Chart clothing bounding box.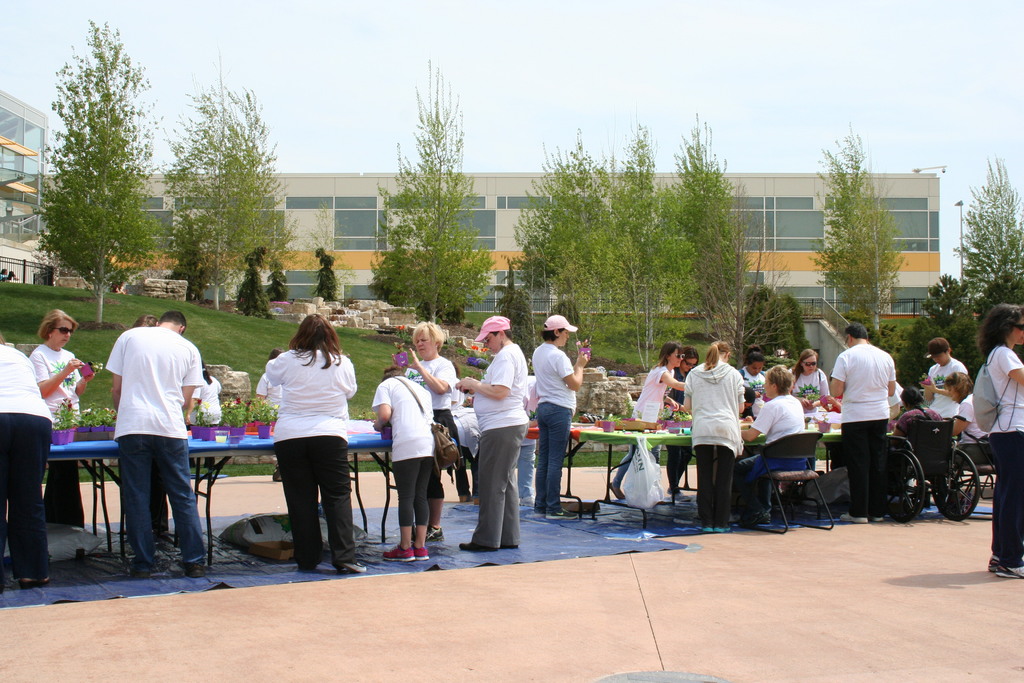
Charted: detection(735, 388, 810, 513).
